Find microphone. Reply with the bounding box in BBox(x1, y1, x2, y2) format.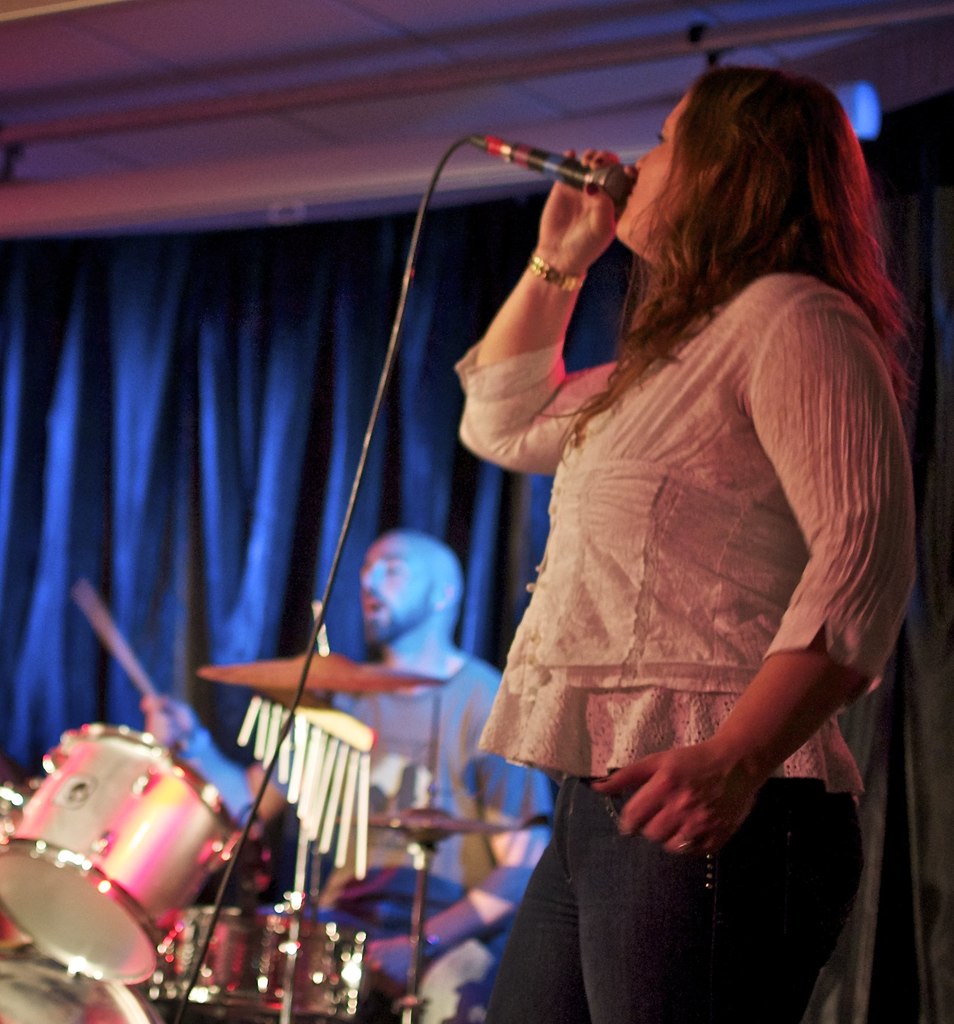
BBox(478, 135, 637, 212).
